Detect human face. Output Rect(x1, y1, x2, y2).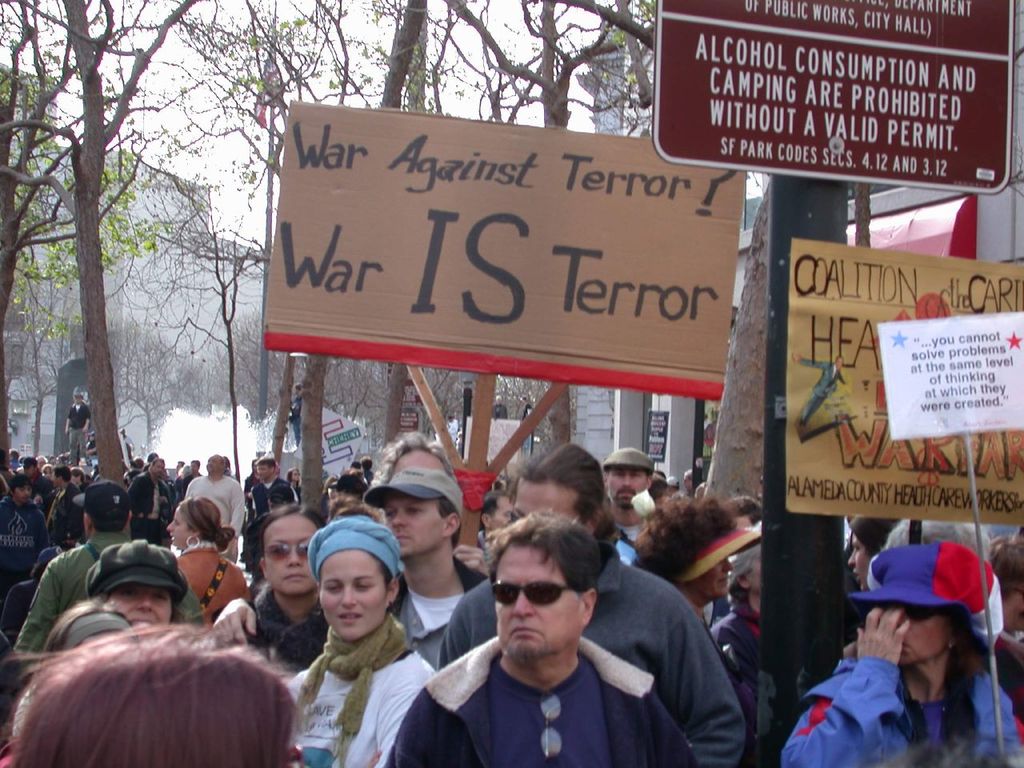
Rect(493, 499, 515, 533).
